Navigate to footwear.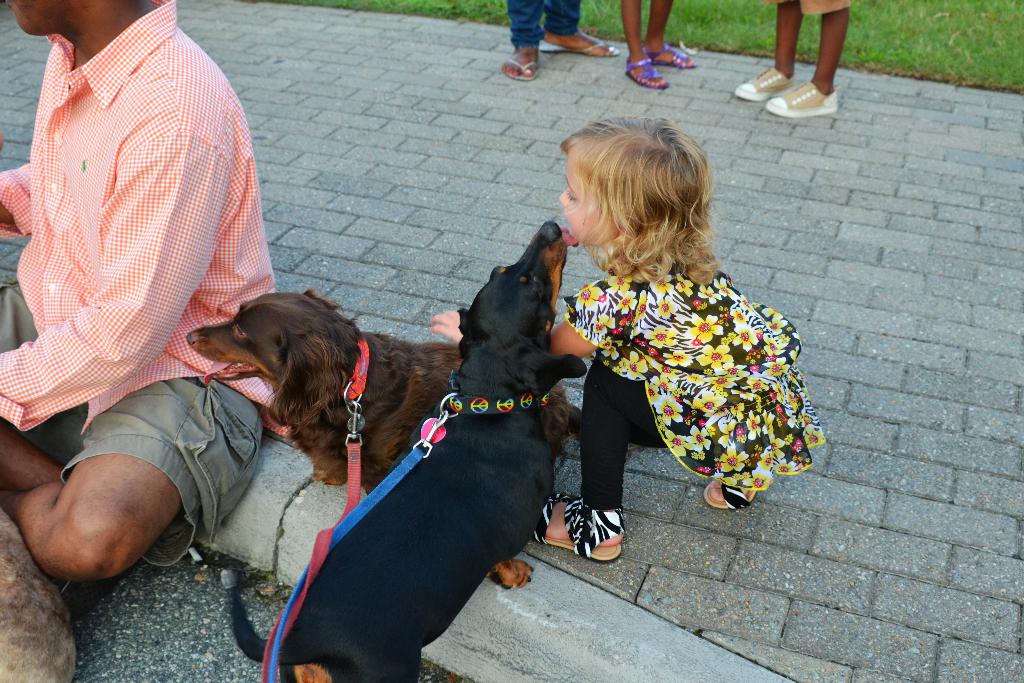
Navigation target: <region>532, 31, 619, 57</region>.
